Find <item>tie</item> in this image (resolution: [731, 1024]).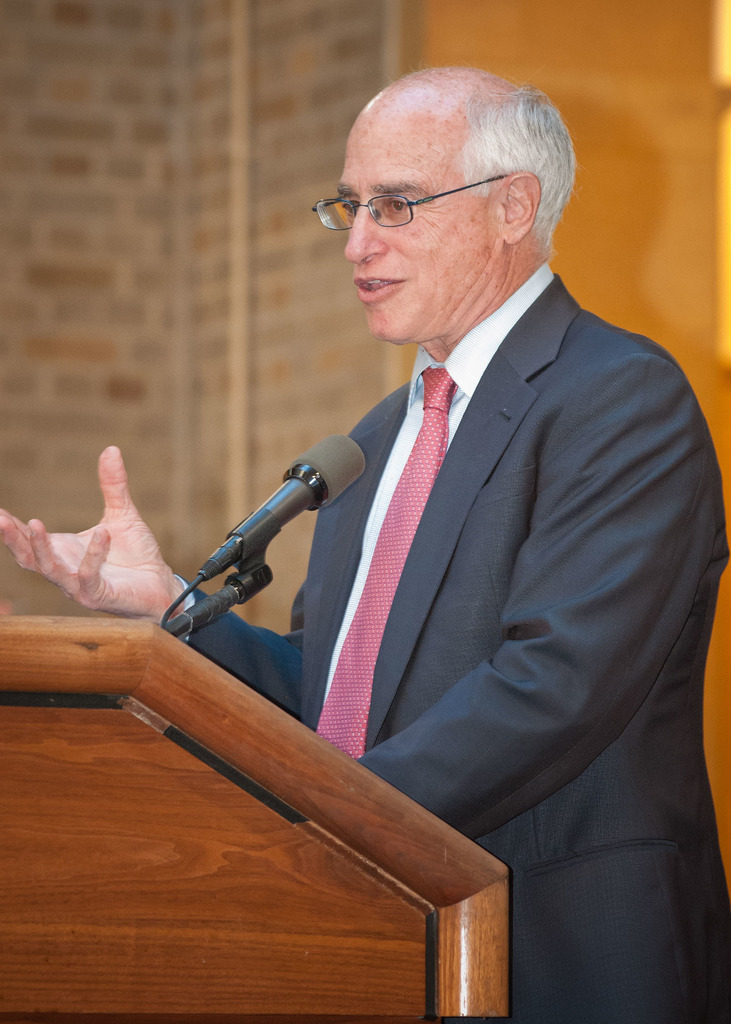
{"left": 312, "top": 363, "right": 458, "bottom": 756}.
